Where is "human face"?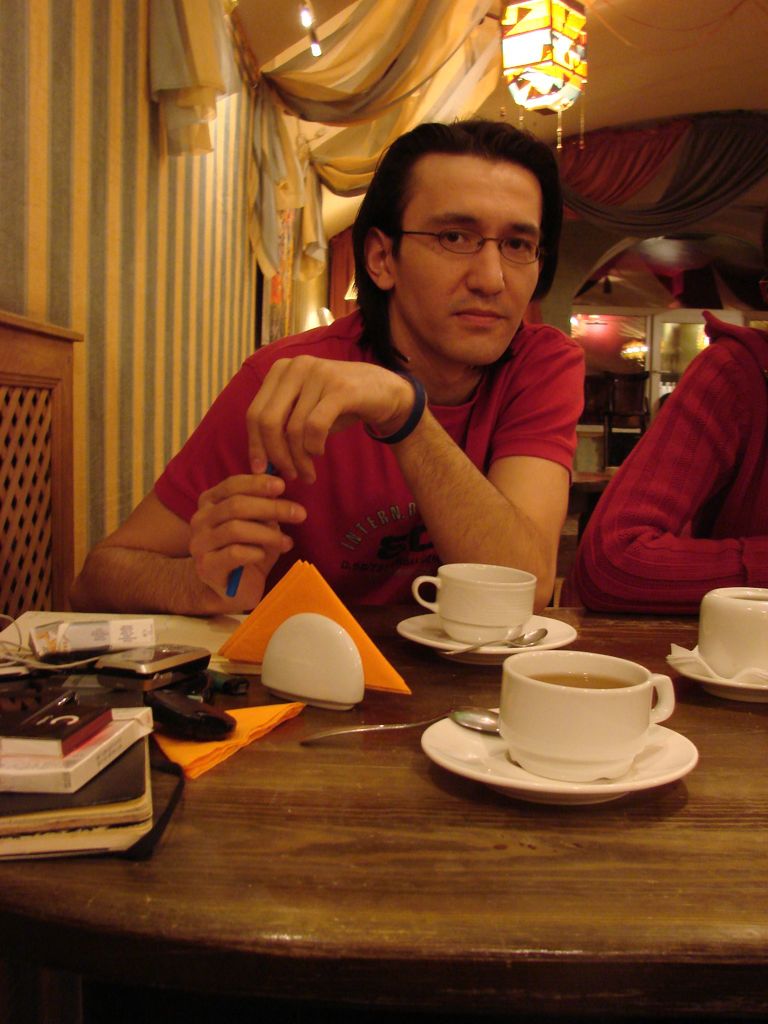
(391,154,538,365).
